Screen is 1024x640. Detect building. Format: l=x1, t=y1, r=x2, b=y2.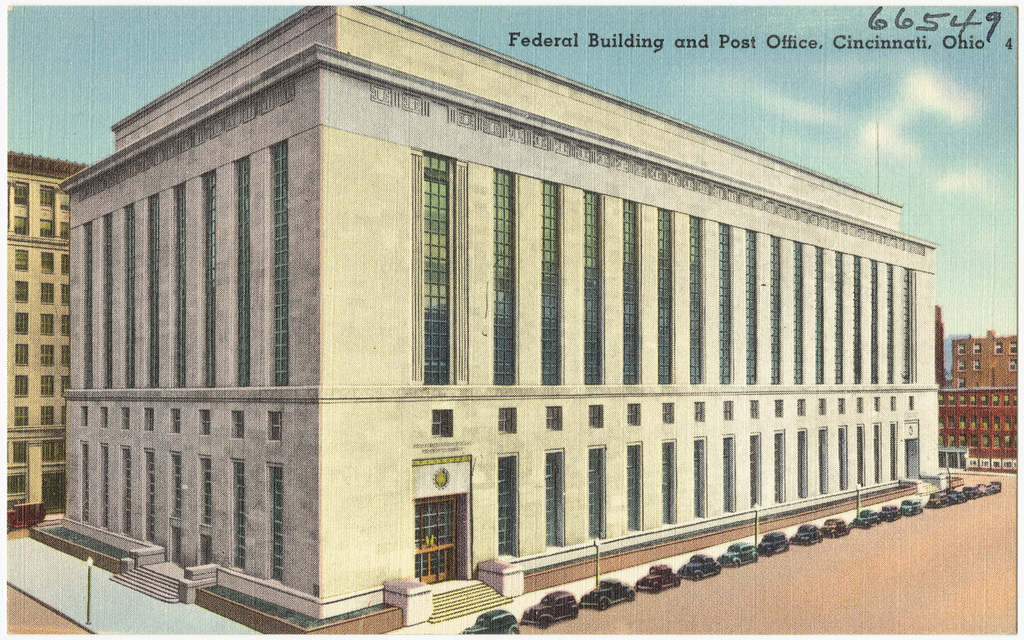
l=950, t=329, r=1017, b=387.
